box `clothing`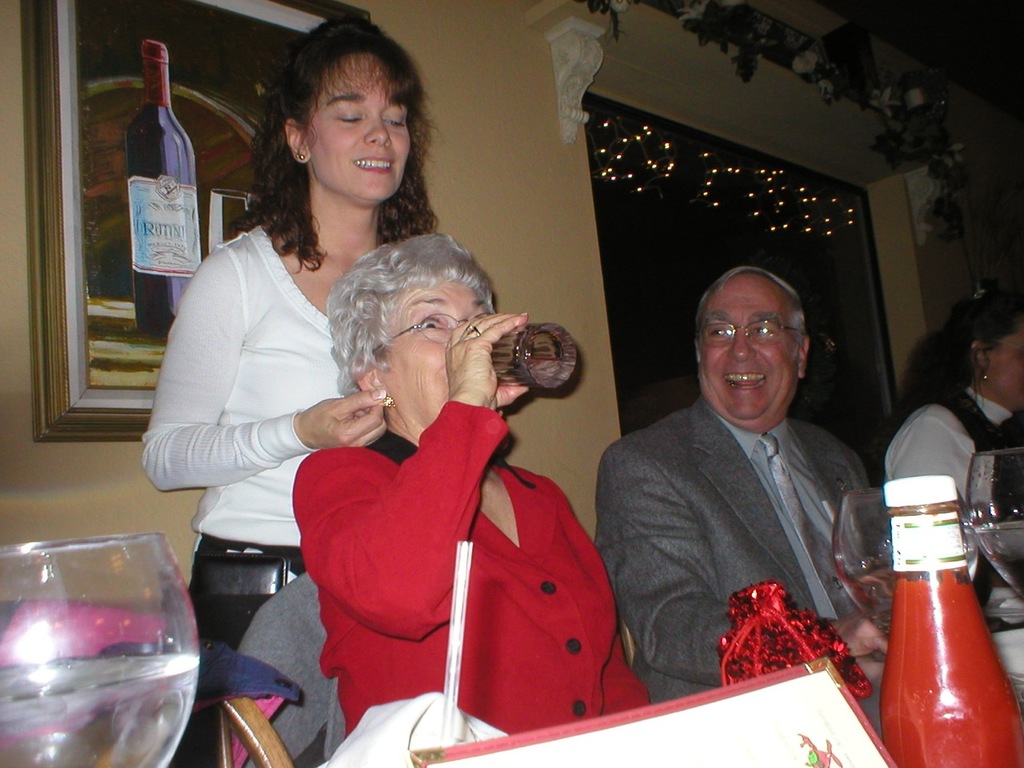
region(871, 382, 1021, 627)
